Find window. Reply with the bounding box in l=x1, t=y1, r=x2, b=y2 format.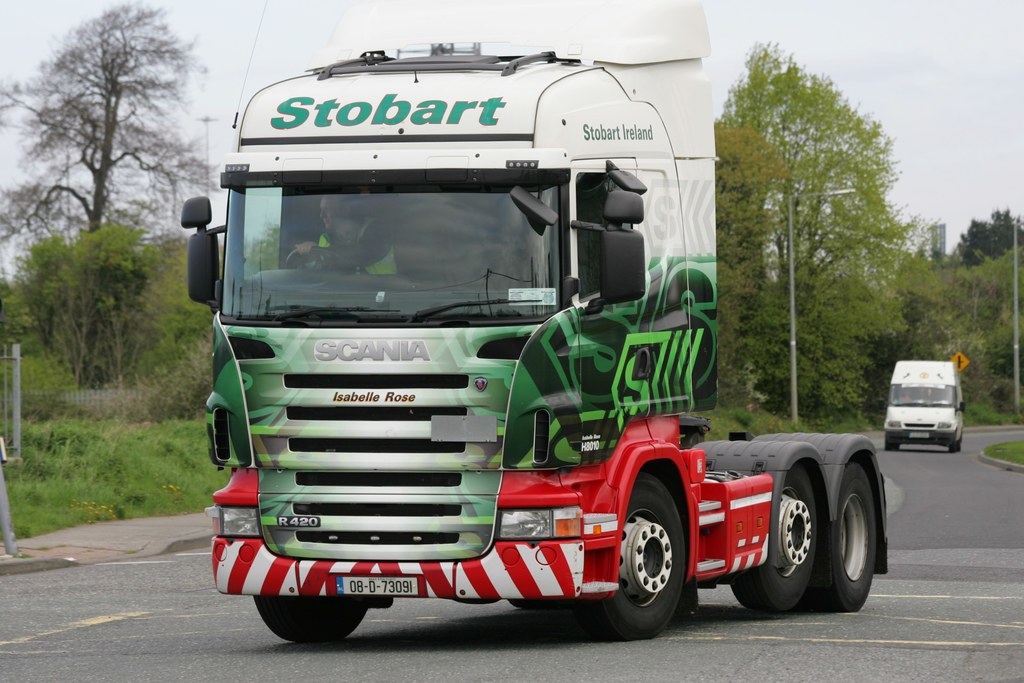
l=242, t=184, r=282, b=284.
